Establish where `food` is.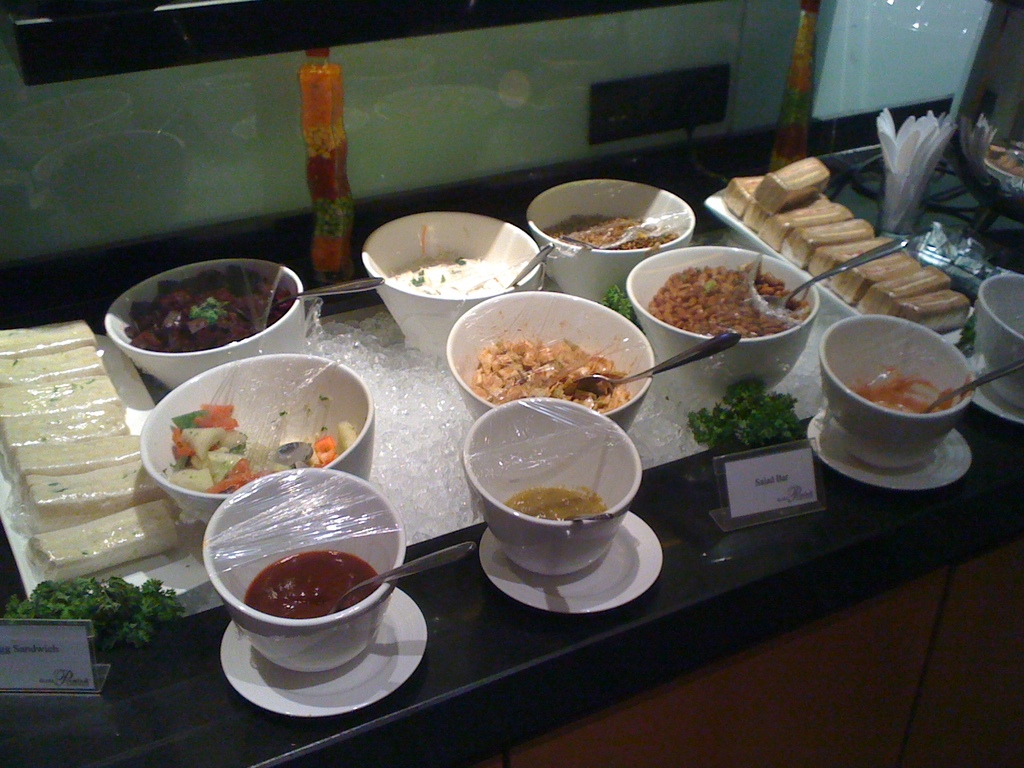
Established at left=128, top=263, right=292, bottom=355.
